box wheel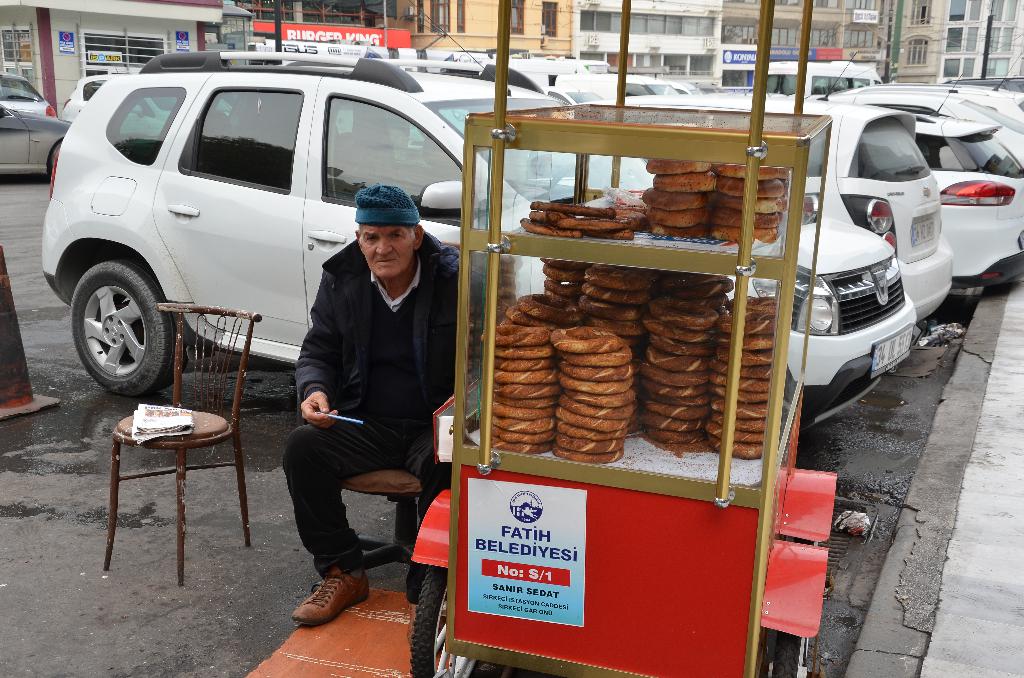
[x1=63, y1=245, x2=166, y2=401]
